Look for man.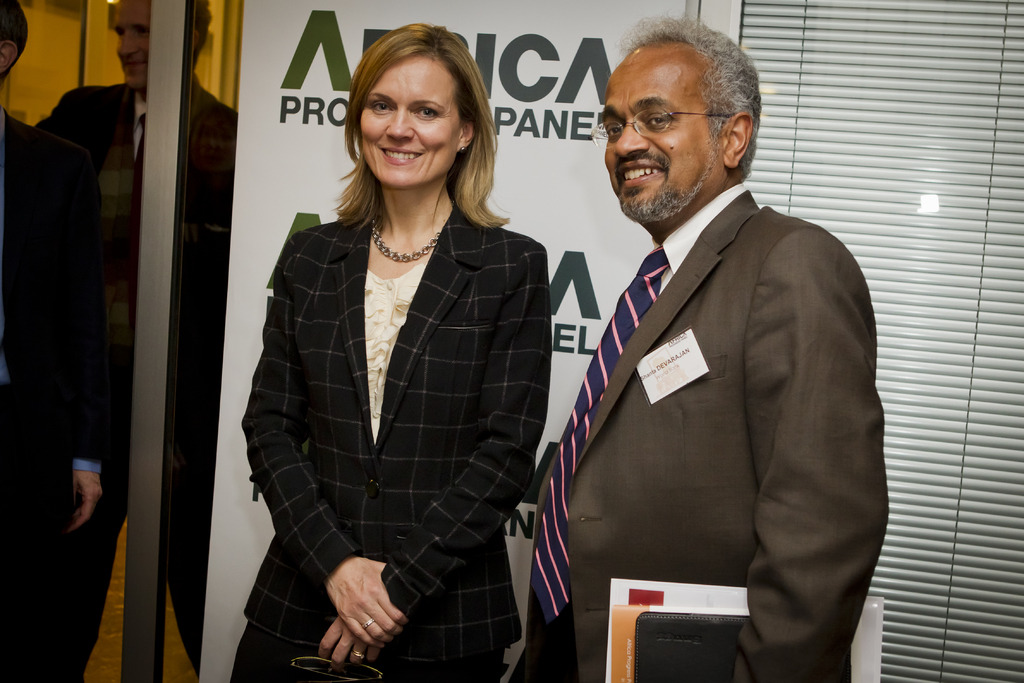
Found: bbox=(33, 0, 236, 682).
